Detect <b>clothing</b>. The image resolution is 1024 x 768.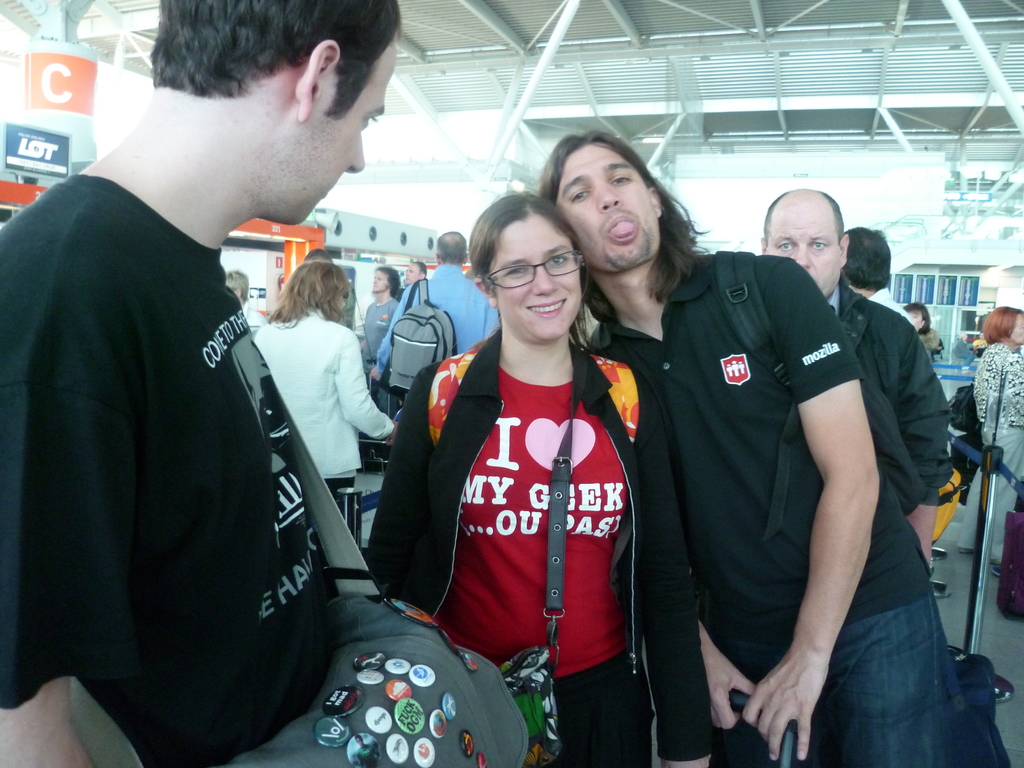
[818, 273, 953, 522].
